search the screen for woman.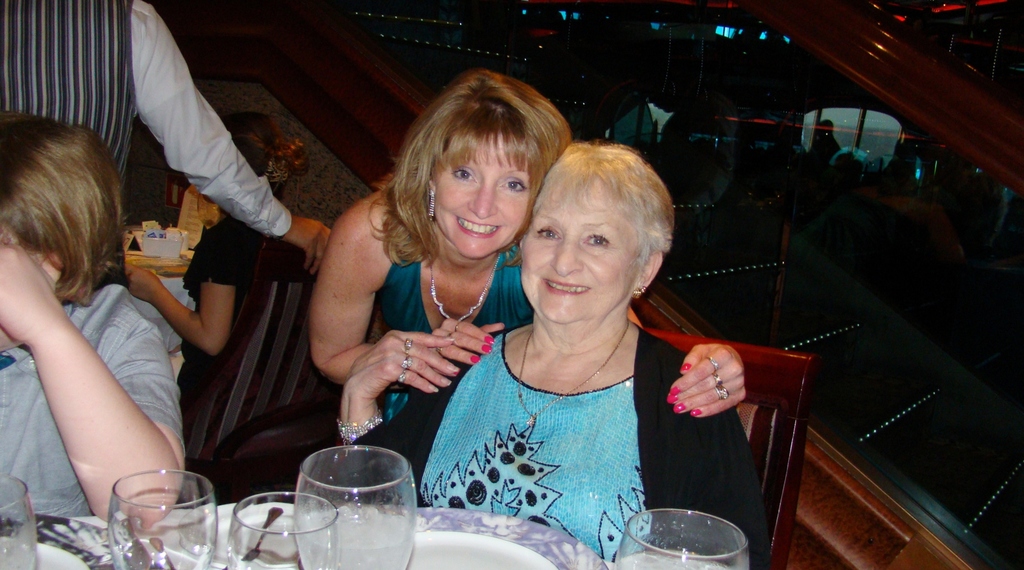
Found at x1=116, y1=117, x2=308, y2=362.
